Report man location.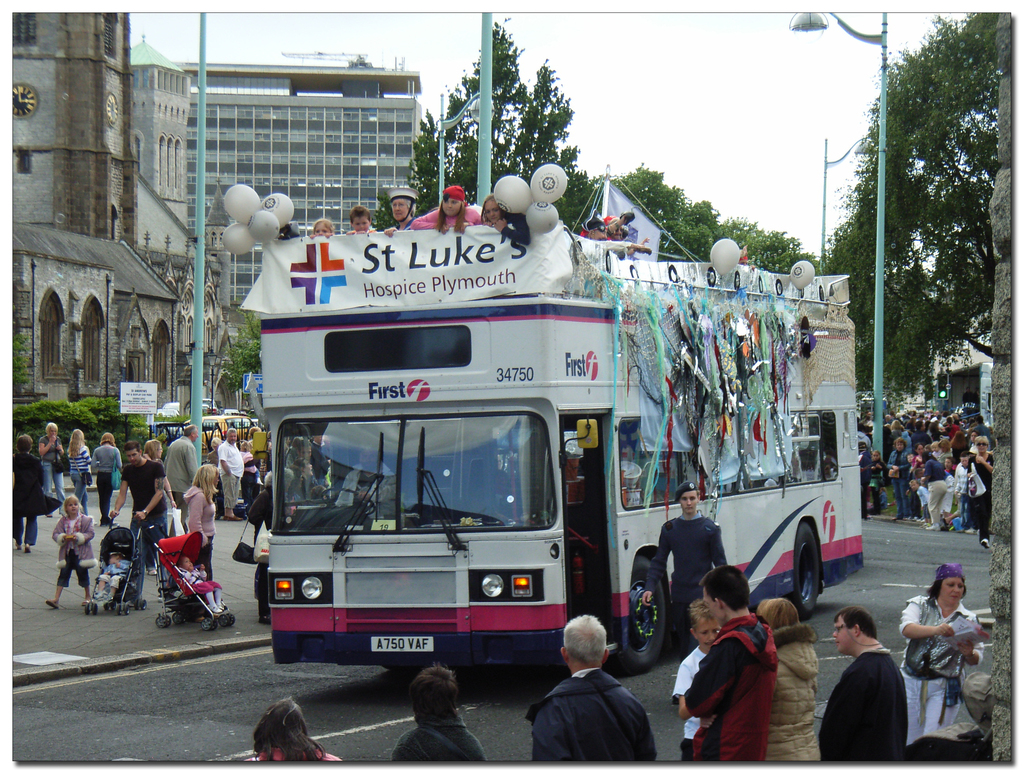
Report: pyautogui.locateOnScreen(217, 429, 245, 522).
